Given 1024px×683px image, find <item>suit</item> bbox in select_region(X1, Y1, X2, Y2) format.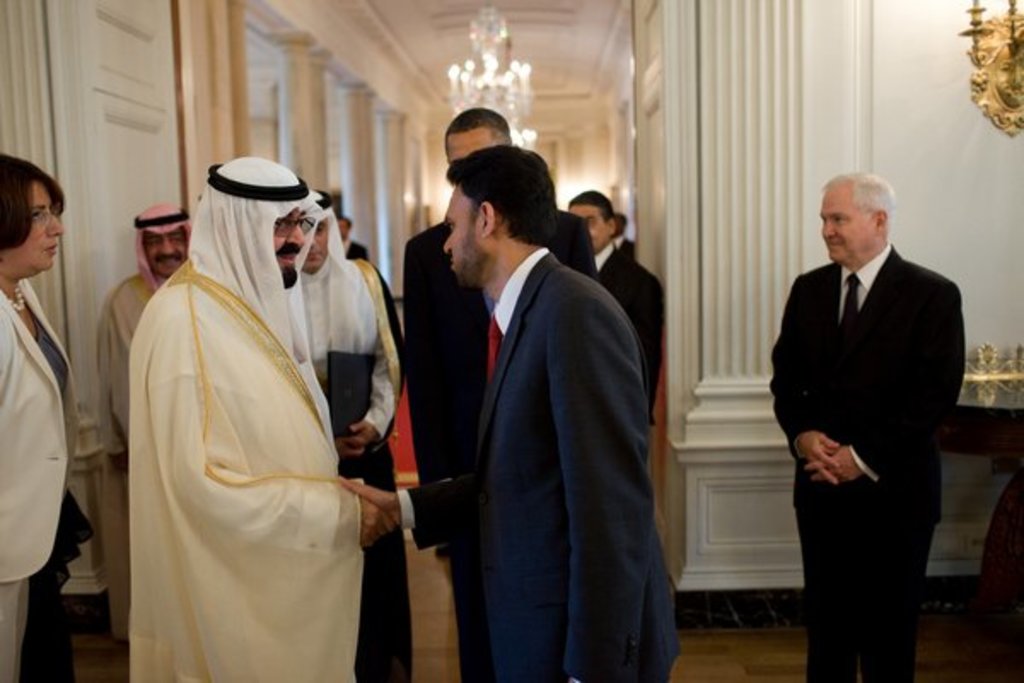
select_region(777, 159, 969, 682).
